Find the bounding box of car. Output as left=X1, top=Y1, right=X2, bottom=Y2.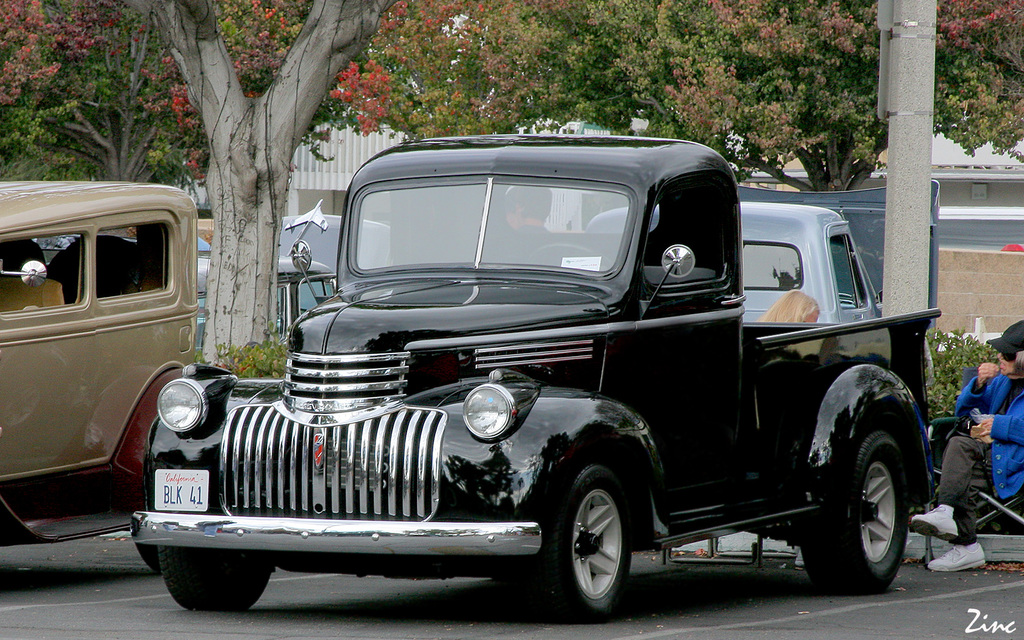
left=0, top=179, right=161, bottom=575.
